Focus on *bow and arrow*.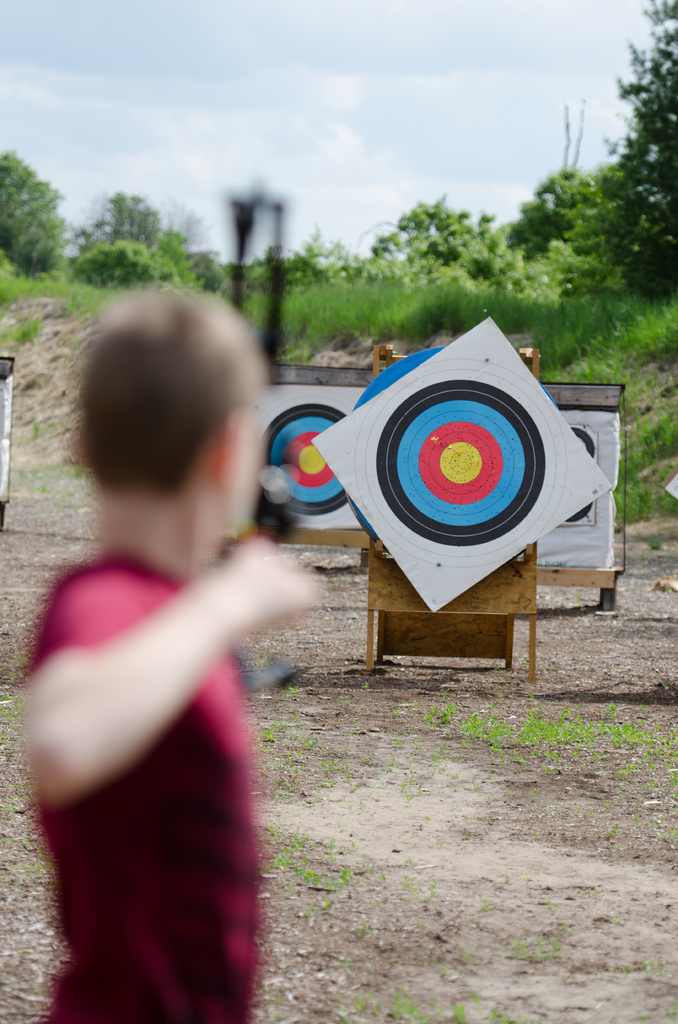
Focused at [209,187,304,685].
